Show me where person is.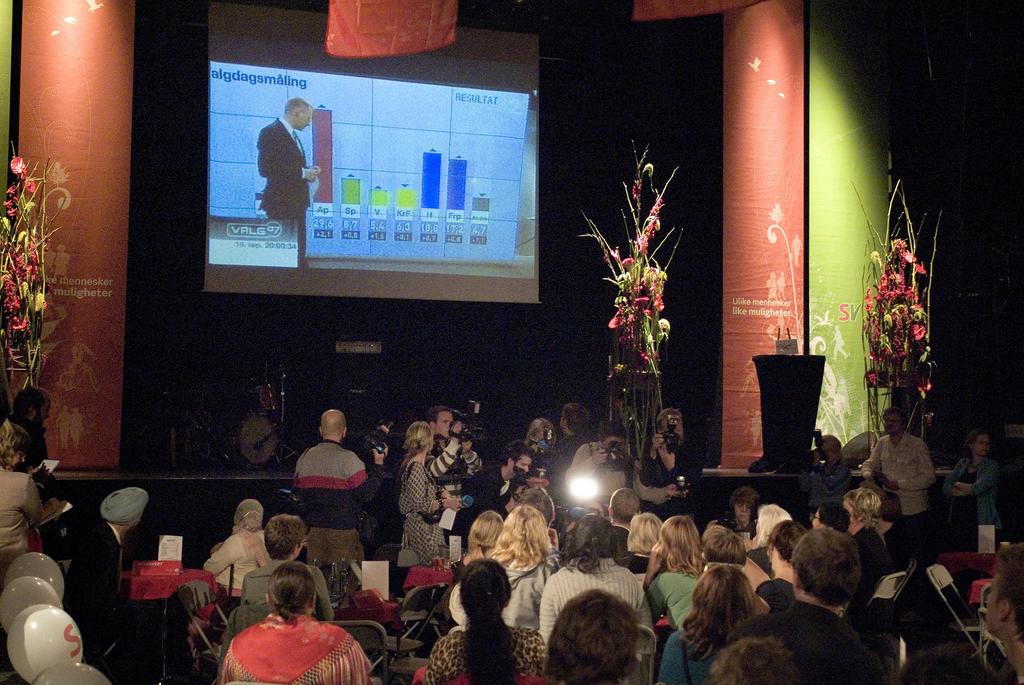
person is at locate(544, 585, 641, 684).
